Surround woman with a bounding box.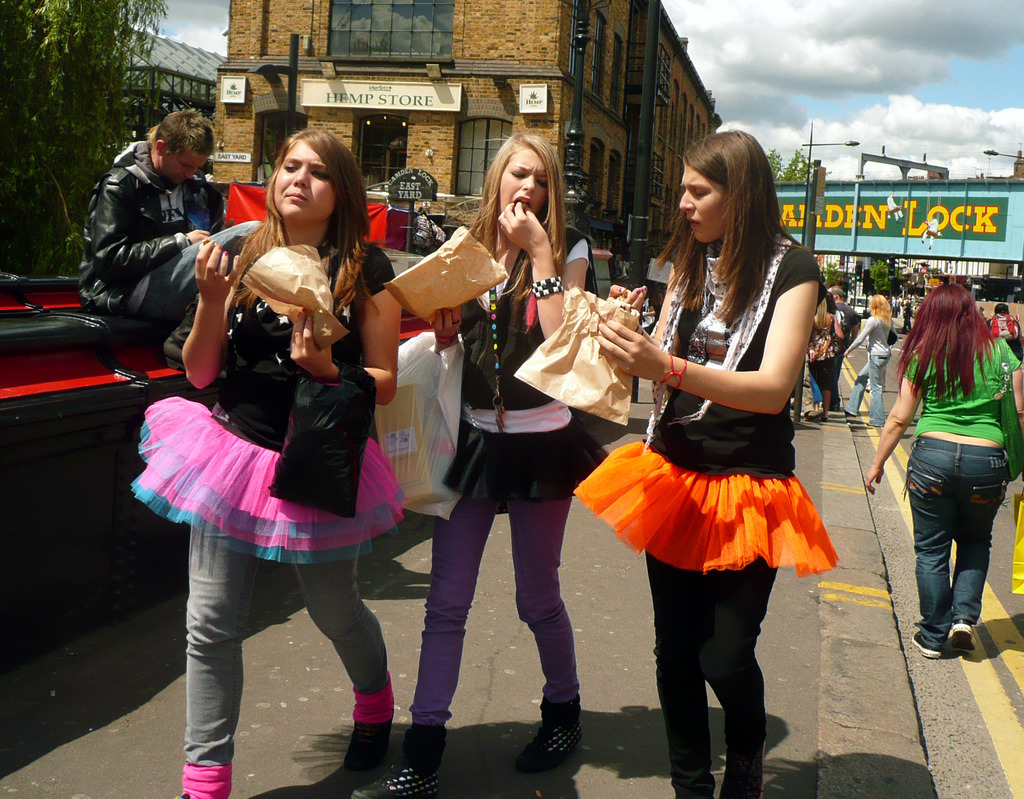
(125, 125, 419, 798).
